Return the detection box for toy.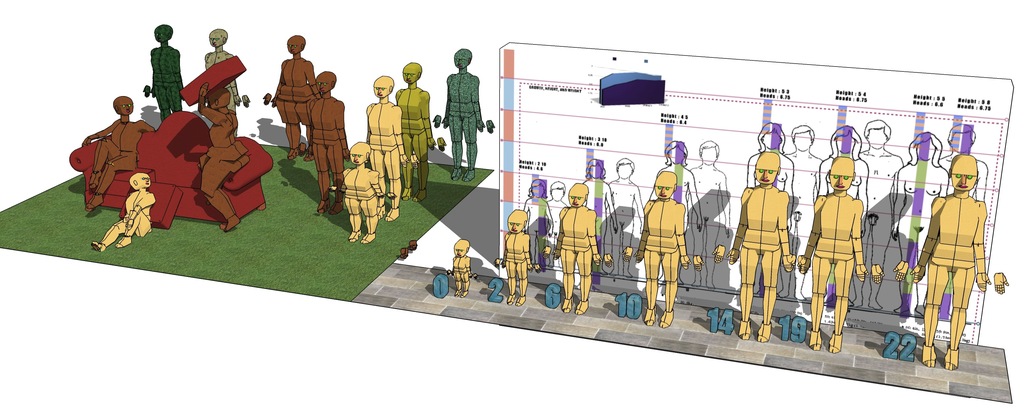
x1=436 y1=47 x2=484 y2=176.
